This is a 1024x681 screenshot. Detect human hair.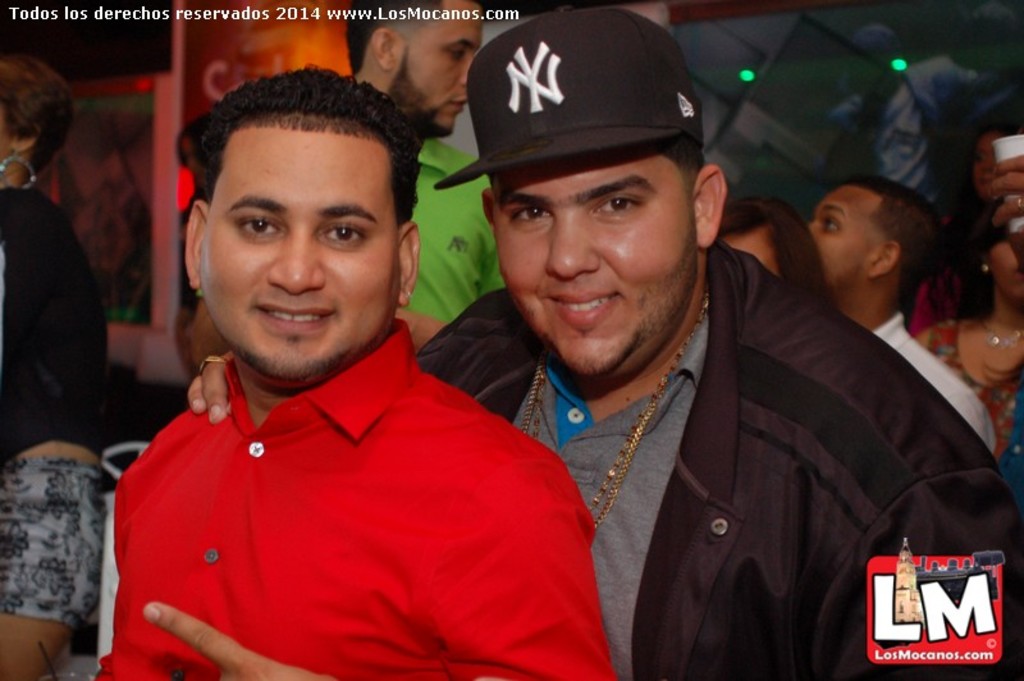
box(719, 196, 824, 297).
